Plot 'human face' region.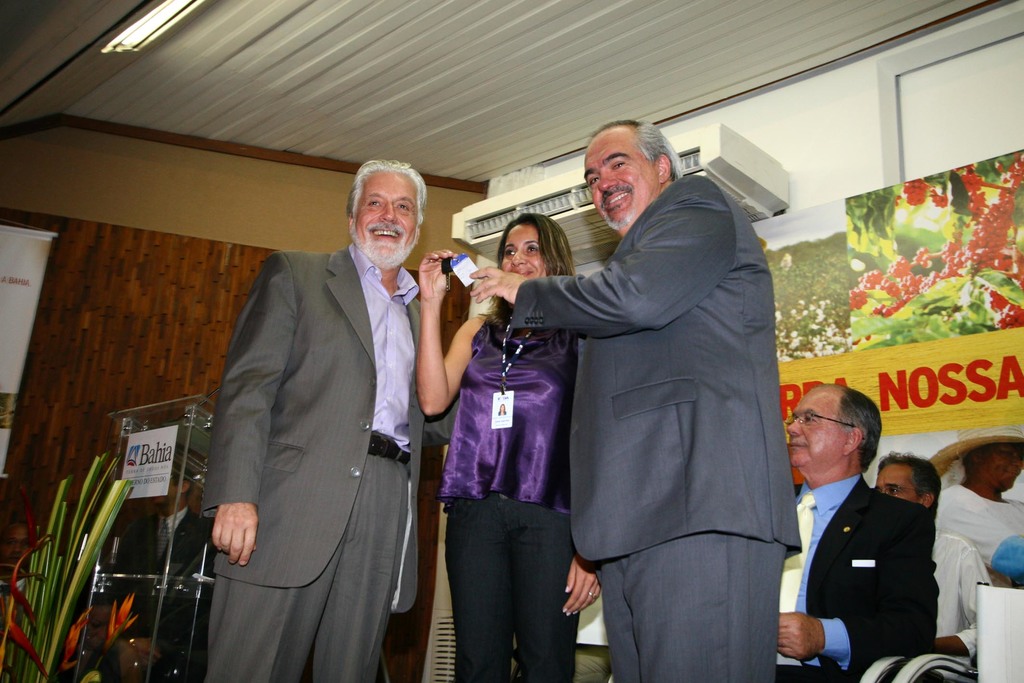
Plotted at x1=788, y1=391, x2=844, y2=469.
